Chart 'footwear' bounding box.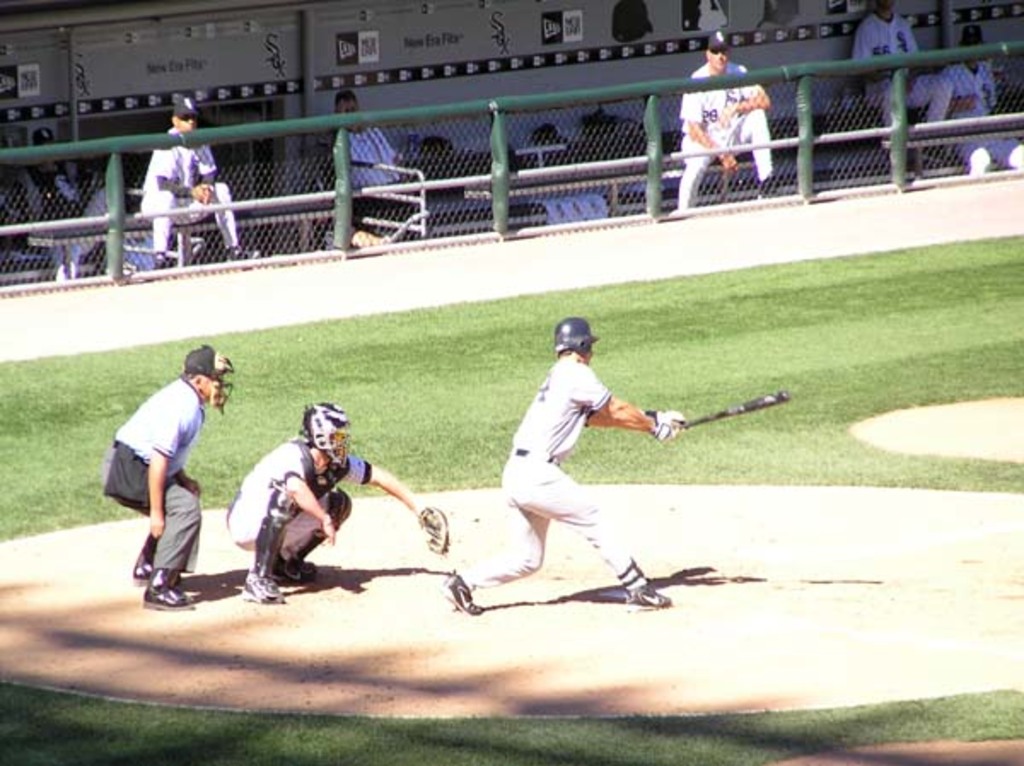
Charted: x1=623 y1=575 x2=672 y2=612.
